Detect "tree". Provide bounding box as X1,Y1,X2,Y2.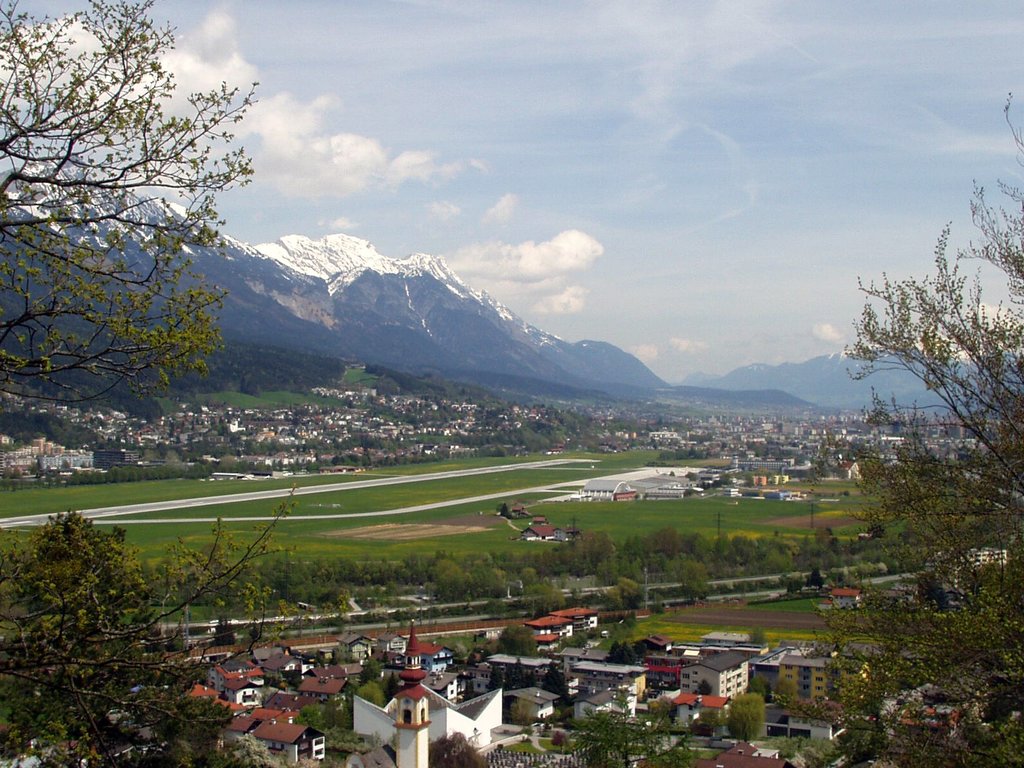
492,621,538,664.
